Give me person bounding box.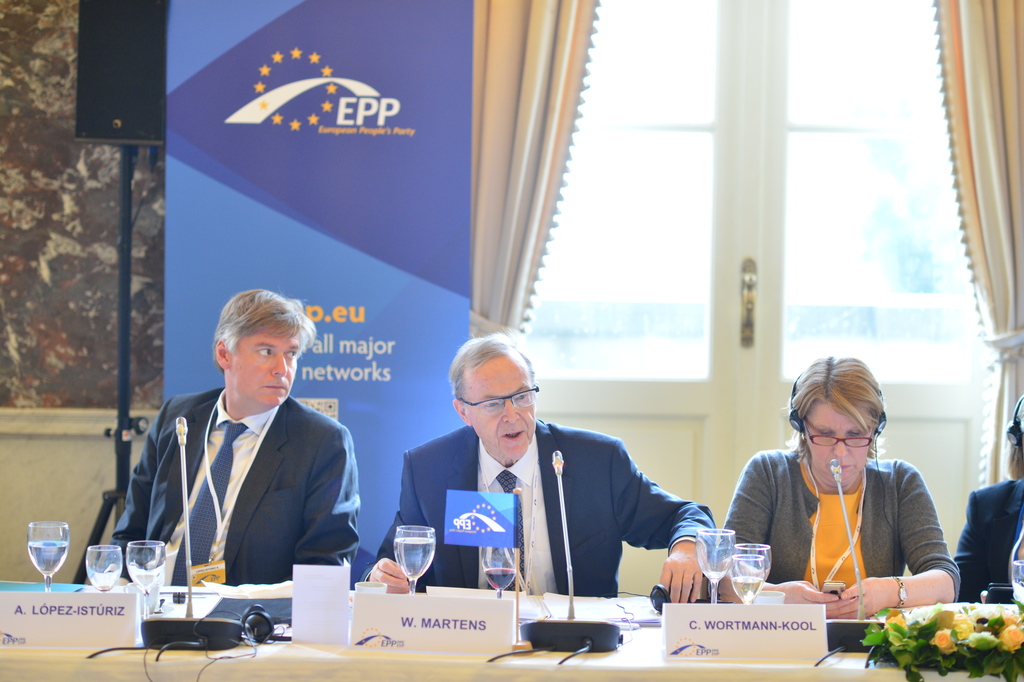
107 287 364 588.
